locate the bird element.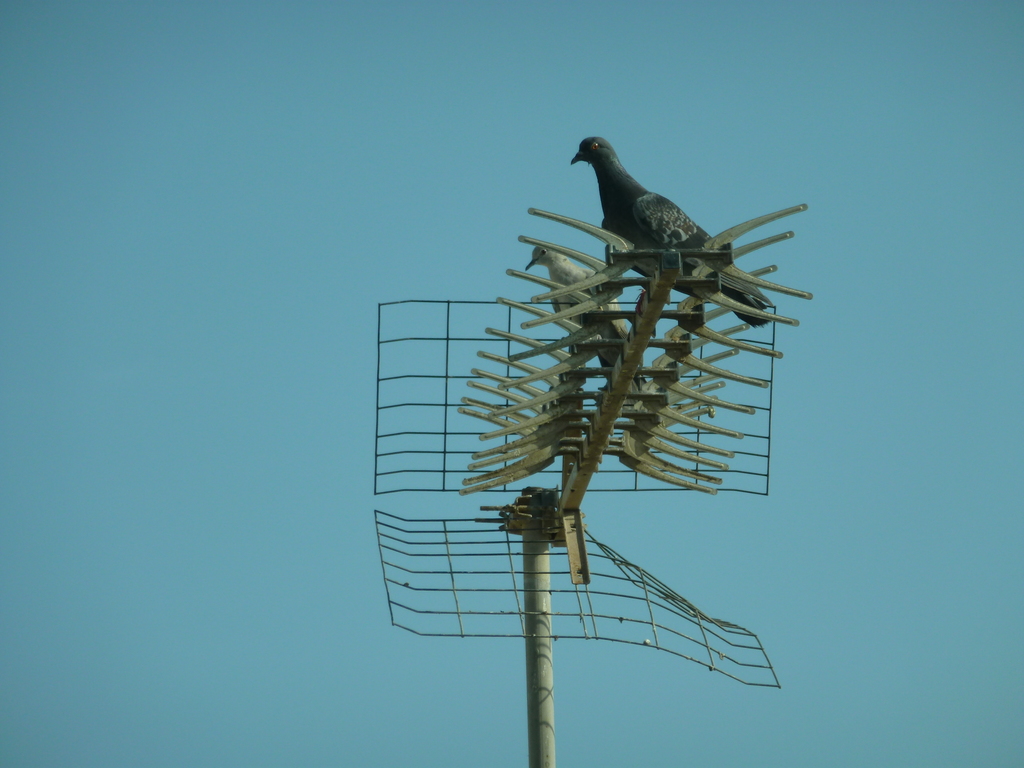
Element bbox: box=[556, 132, 772, 290].
